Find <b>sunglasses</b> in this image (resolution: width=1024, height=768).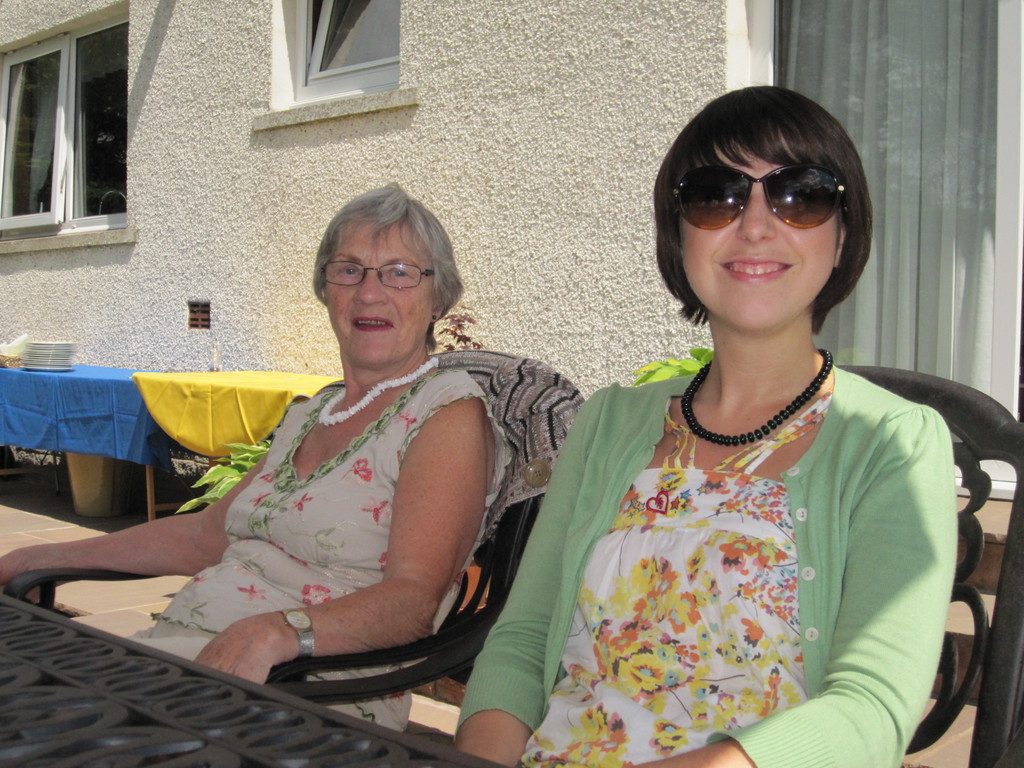
673,162,845,229.
